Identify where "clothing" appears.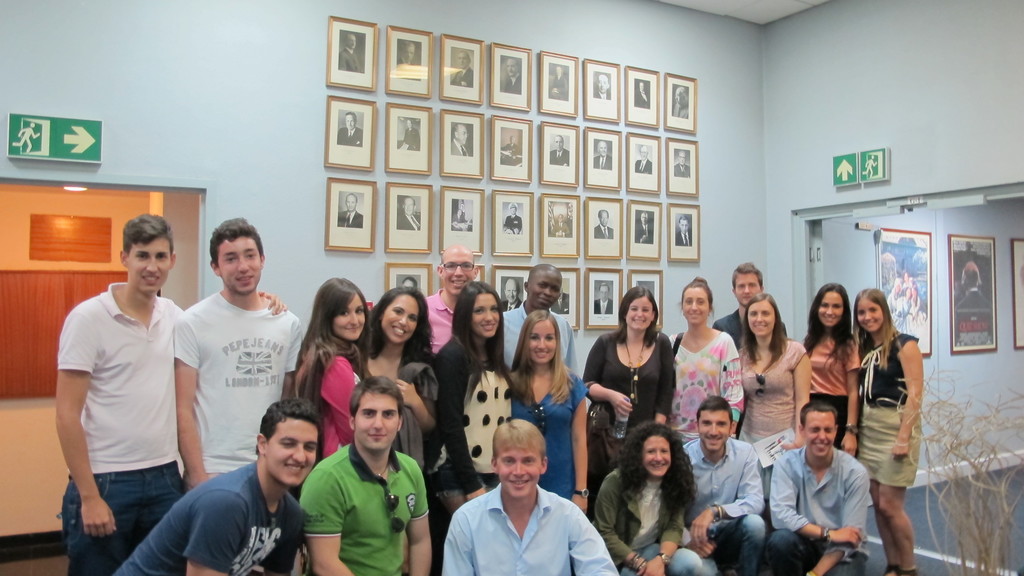
Appears at (x1=592, y1=469, x2=698, y2=575).
